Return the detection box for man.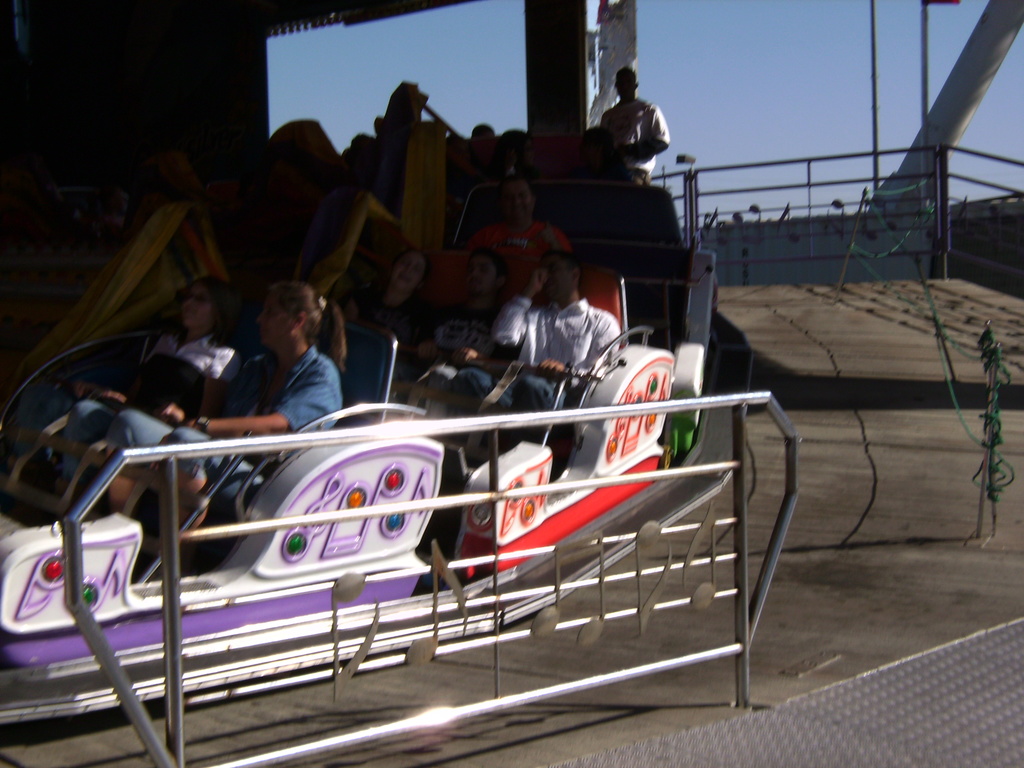
crop(447, 252, 618, 461).
